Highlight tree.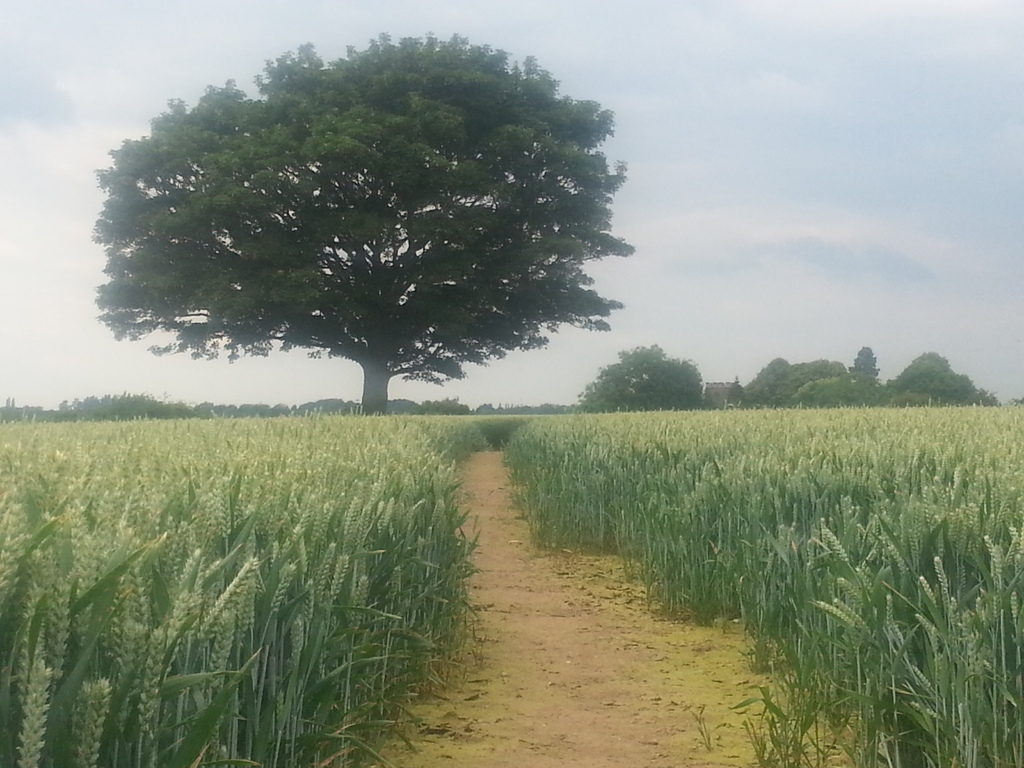
Highlighted region: (left=789, top=374, right=884, bottom=408).
